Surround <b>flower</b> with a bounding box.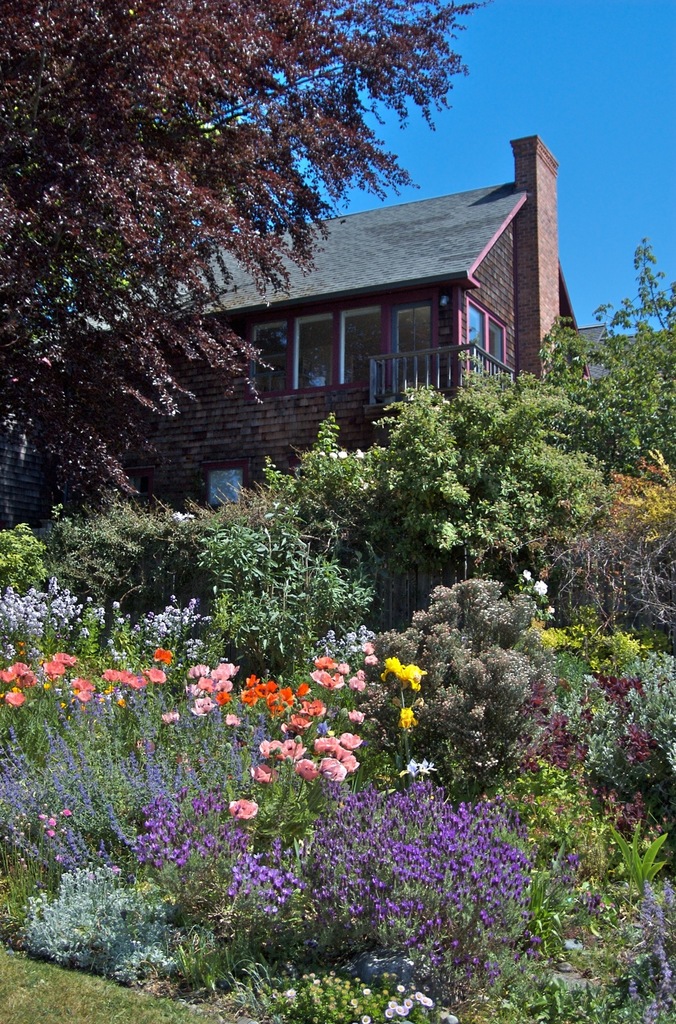
x1=327, y1=449, x2=339, y2=461.
